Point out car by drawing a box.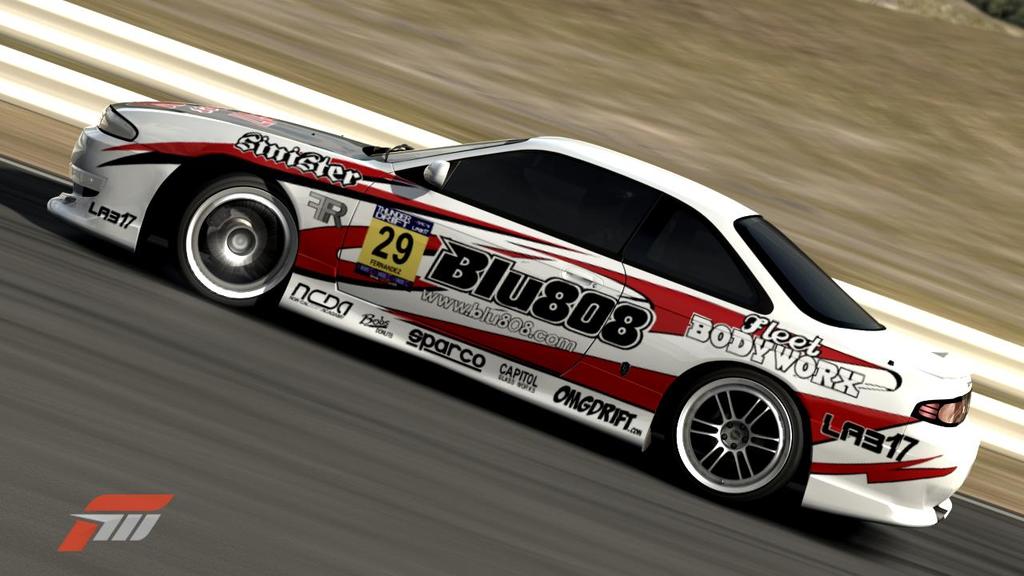
rect(78, 106, 1006, 519).
